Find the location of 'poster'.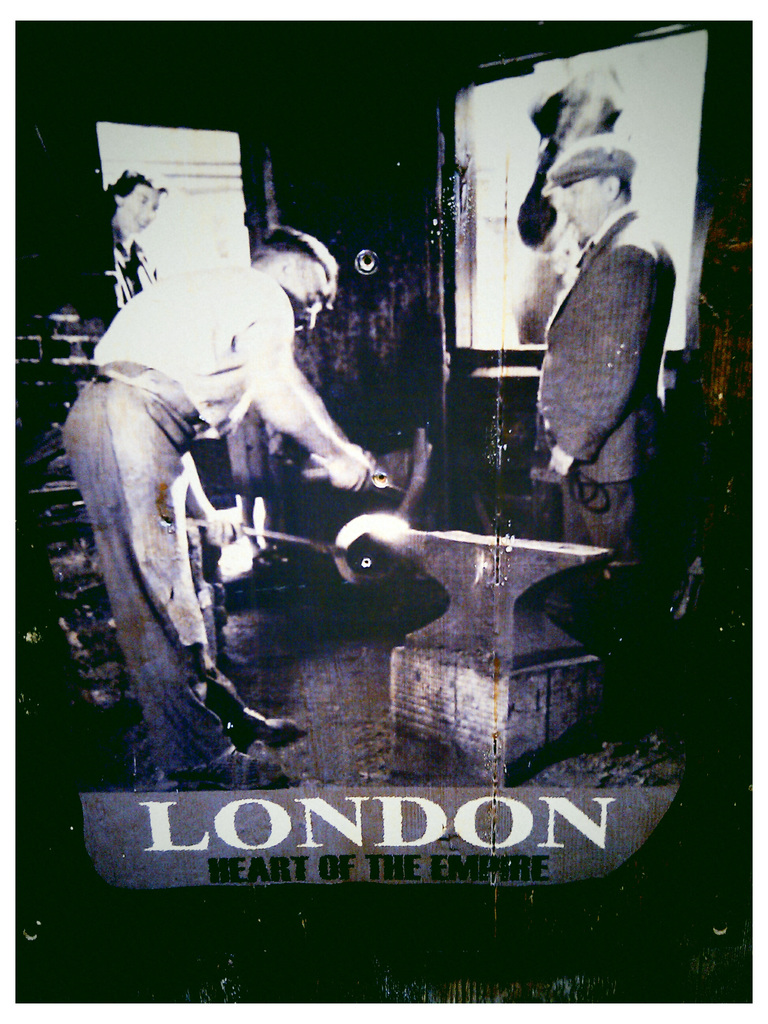
Location: select_region(0, 0, 767, 1019).
